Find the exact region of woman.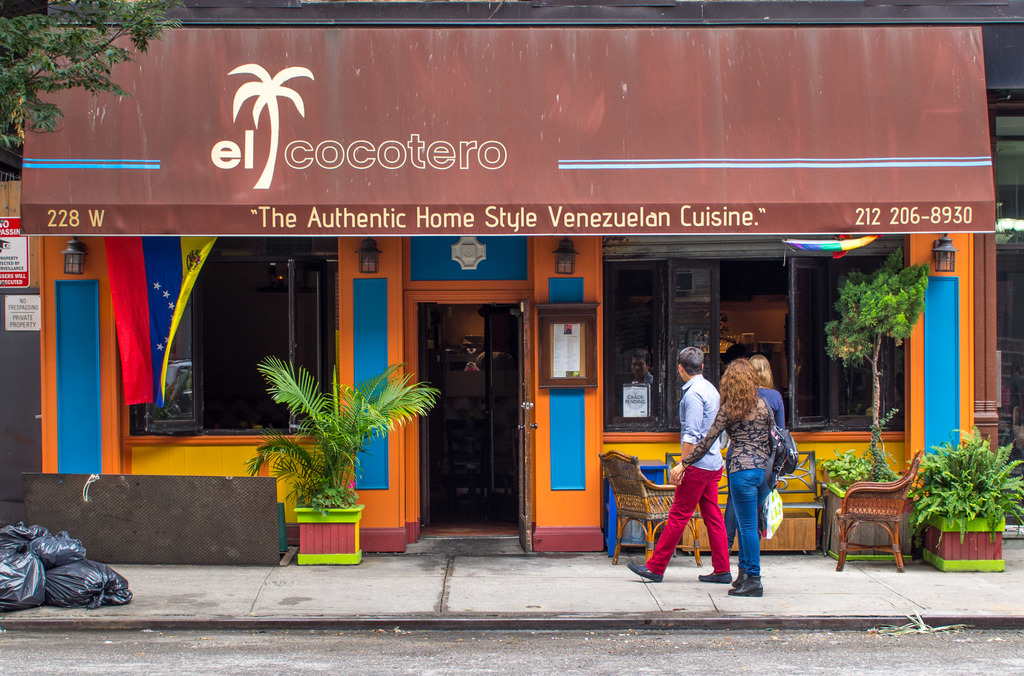
Exact region: 721, 351, 785, 552.
